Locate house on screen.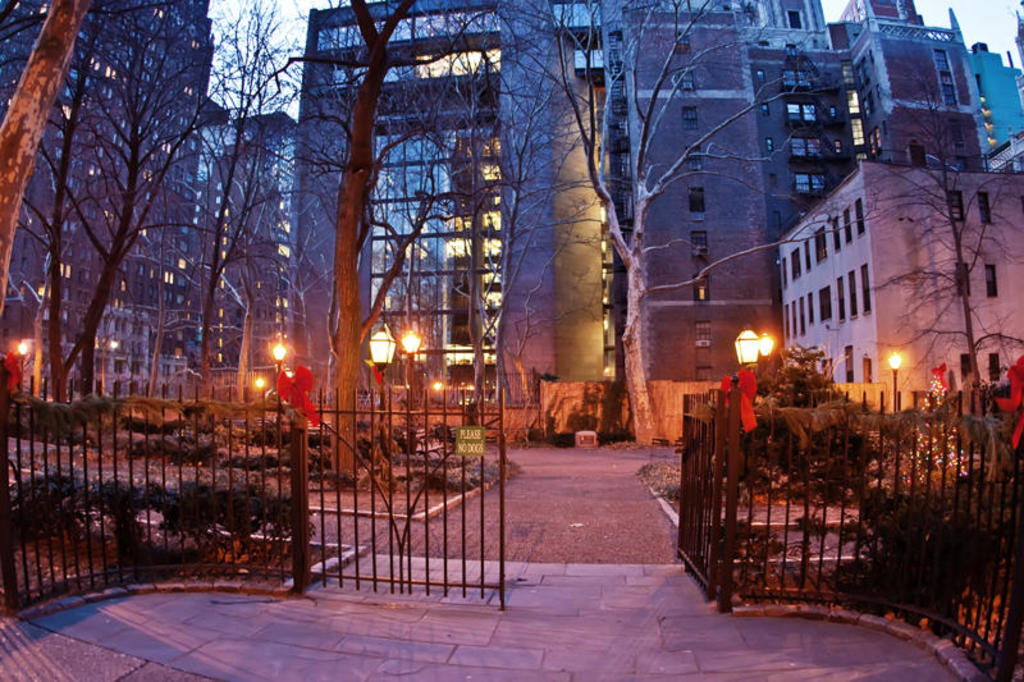
On screen at x1=285, y1=0, x2=608, y2=418.
